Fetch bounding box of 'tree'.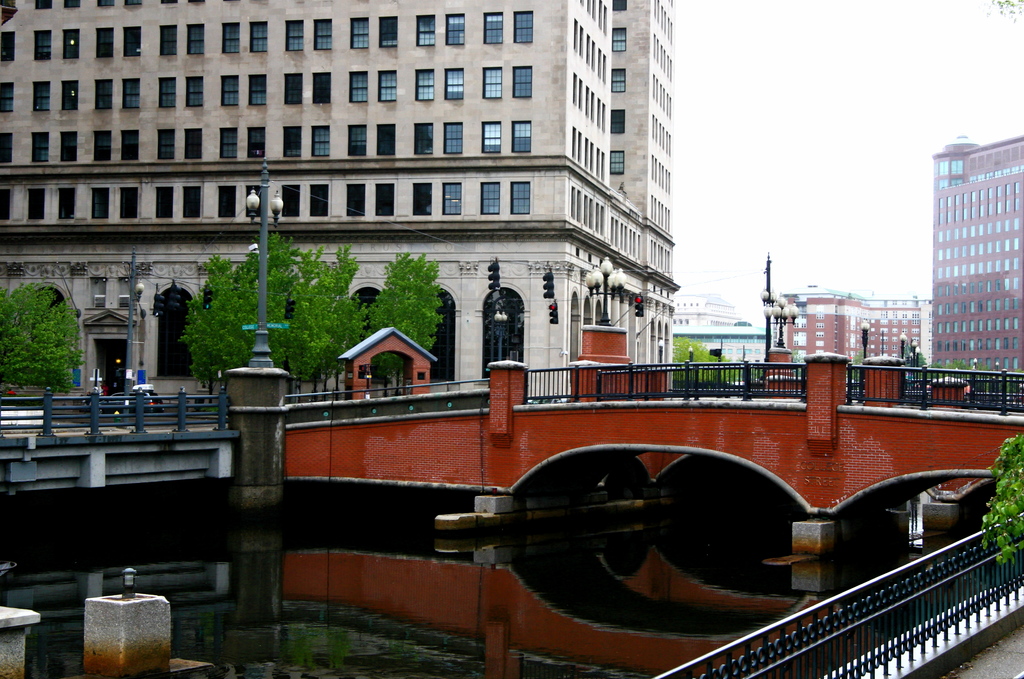
Bbox: 178:228:308:400.
